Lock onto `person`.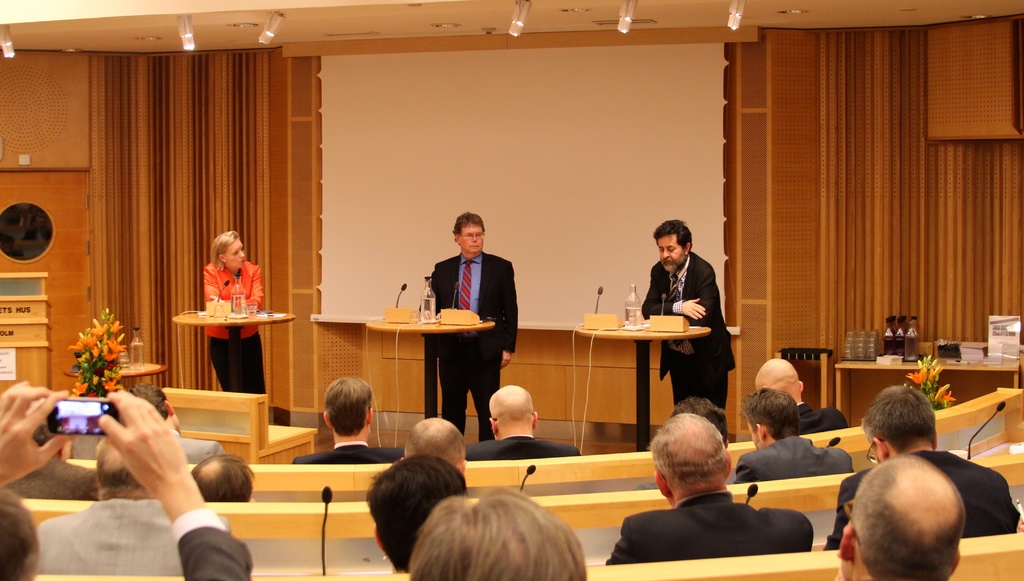
Locked: l=130, t=373, r=220, b=464.
